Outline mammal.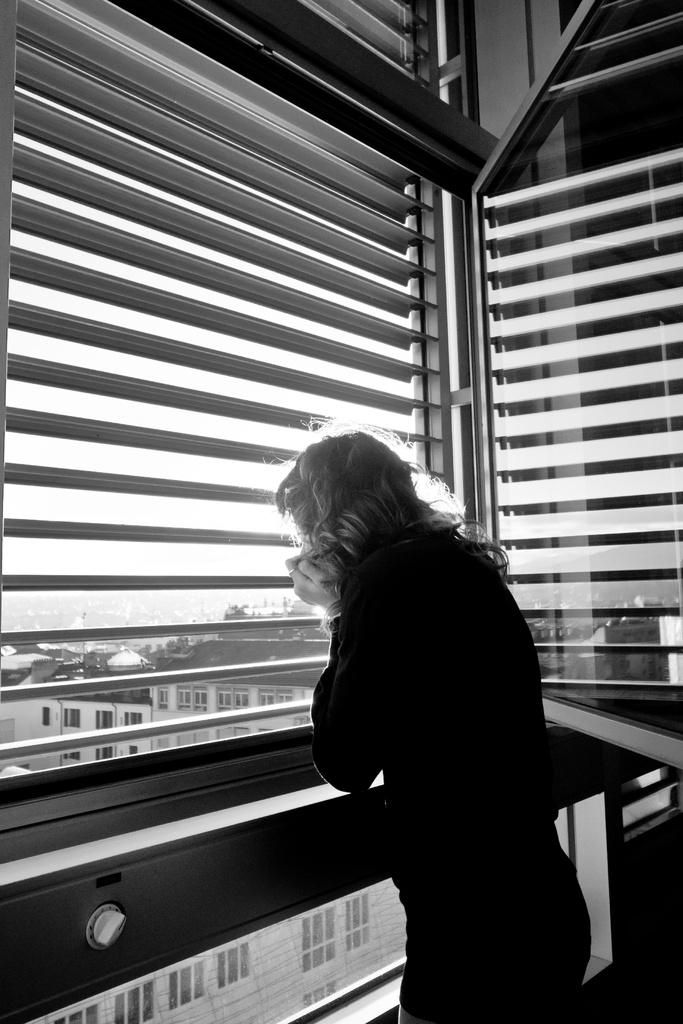
Outline: x1=251 y1=407 x2=593 y2=1023.
